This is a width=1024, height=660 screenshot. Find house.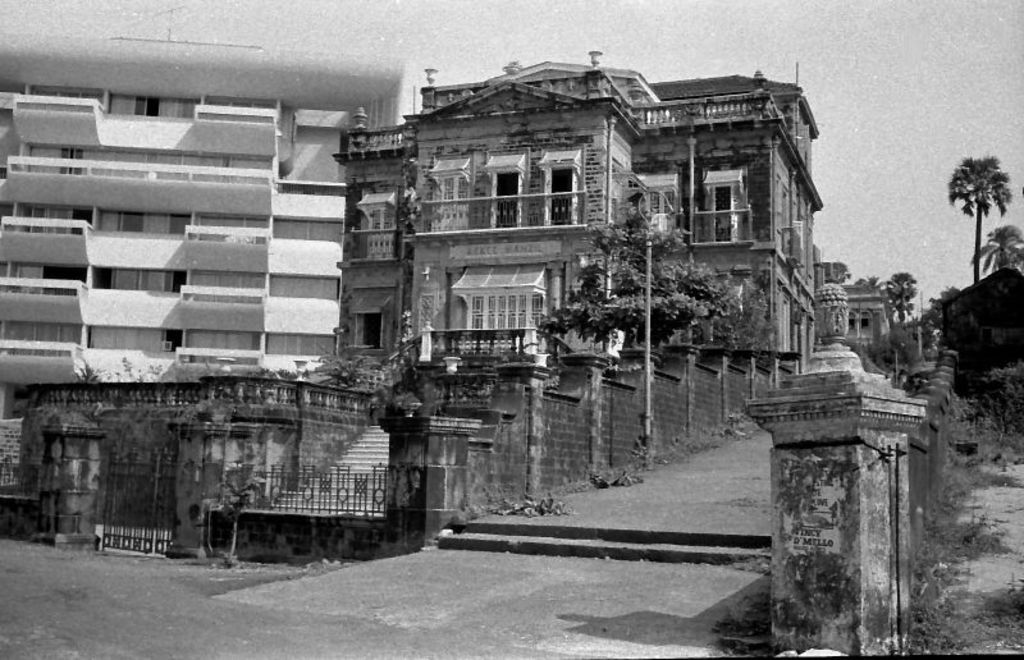
Bounding box: crop(936, 257, 1023, 393).
